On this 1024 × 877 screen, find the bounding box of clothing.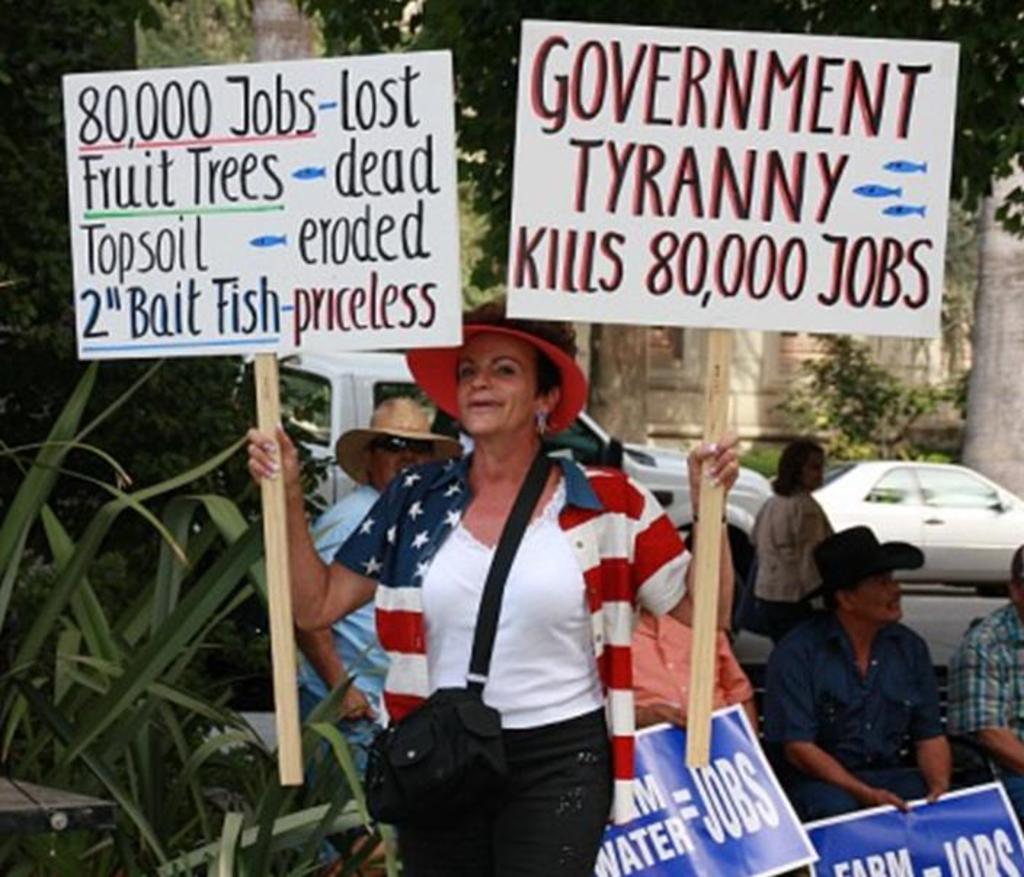
Bounding box: (761,573,961,817).
